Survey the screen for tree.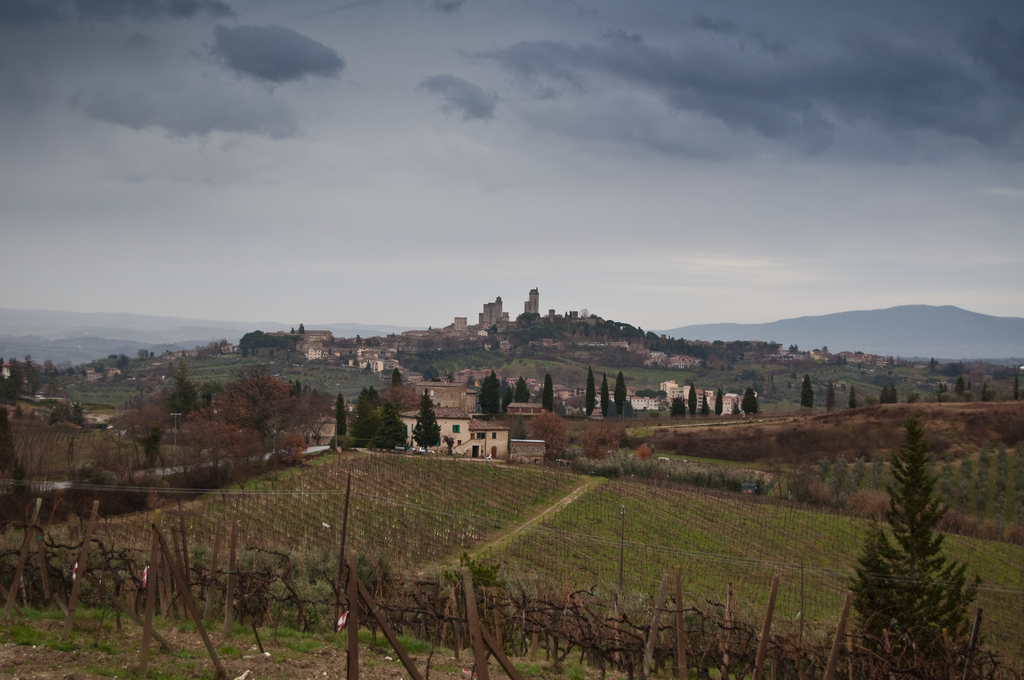
Survey found: crop(820, 375, 834, 412).
